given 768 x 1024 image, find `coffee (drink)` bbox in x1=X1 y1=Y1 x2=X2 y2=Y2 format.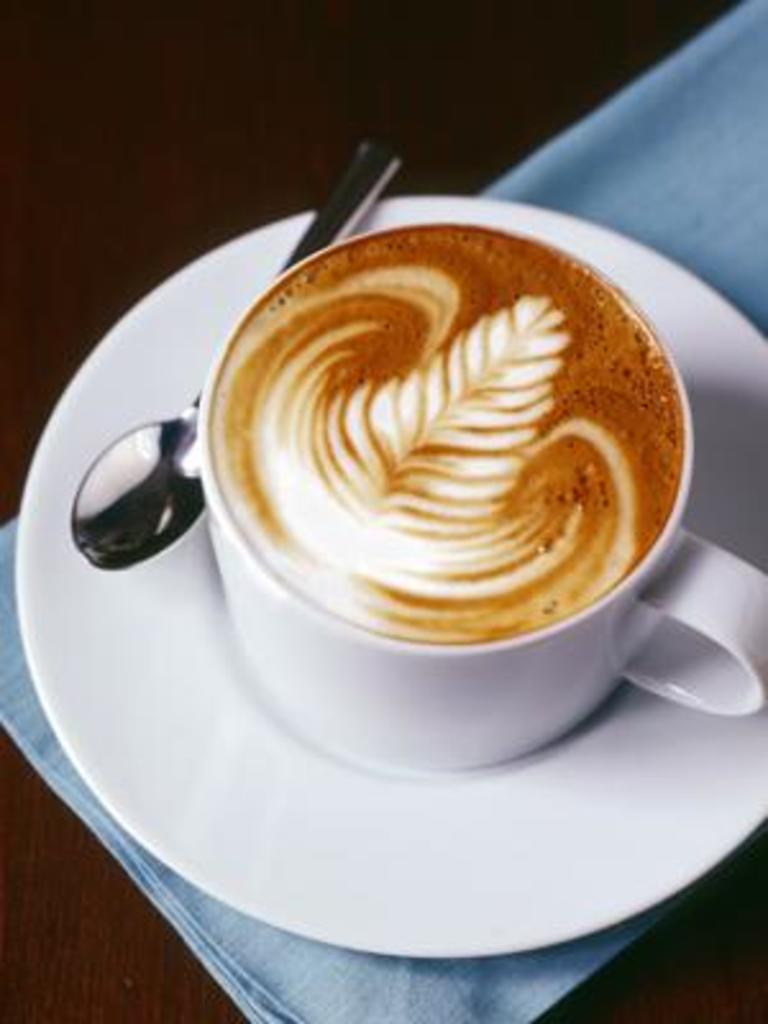
x1=215 y1=225 x2=696 y2=648.
